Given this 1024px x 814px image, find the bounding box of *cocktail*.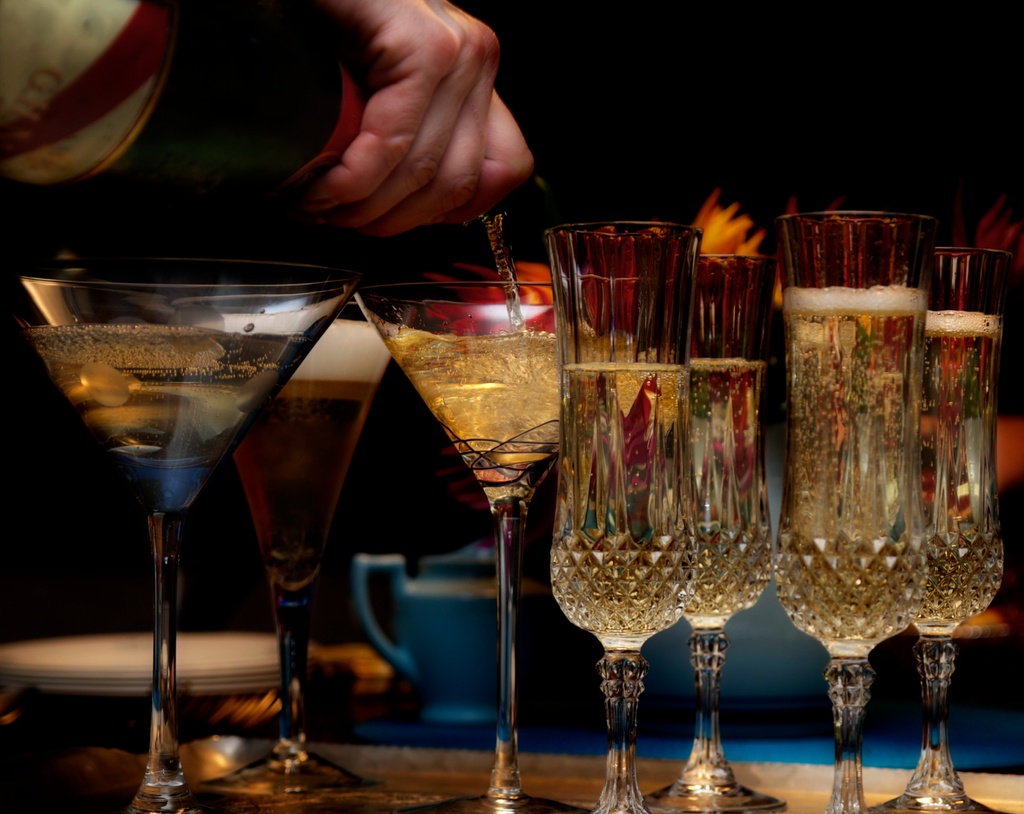
bbox(193, 298, 408, 789).
